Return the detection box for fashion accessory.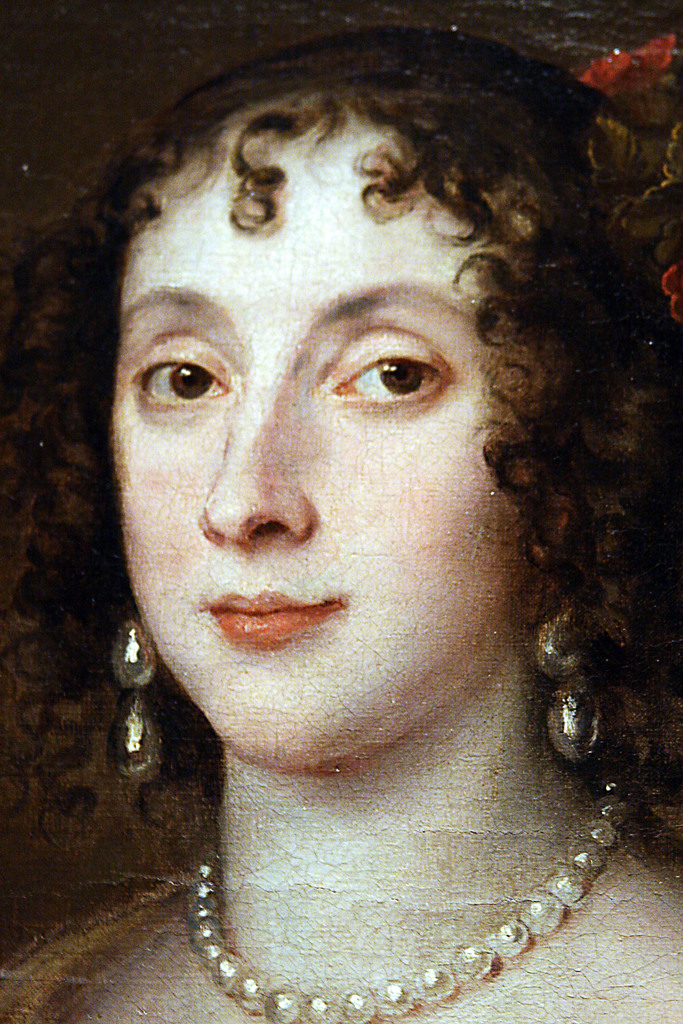
{"x1": 532, "y1": 581, "x2": 598, "y2": 769}.
